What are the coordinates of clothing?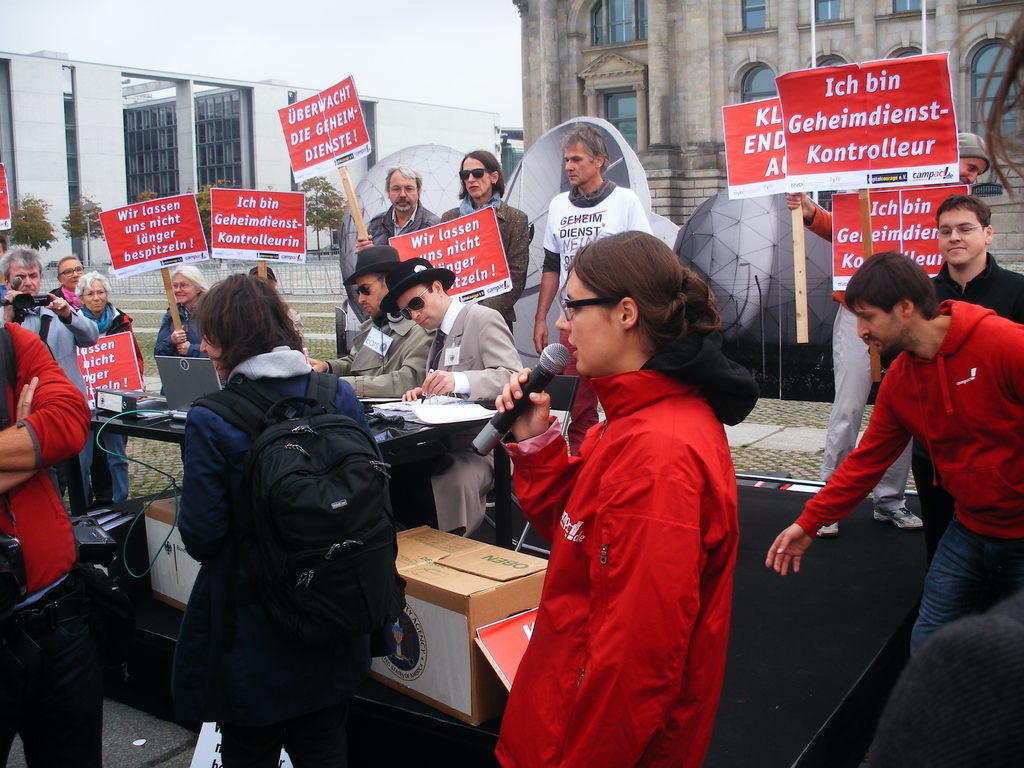
l=171, t=342, r=397, b=767.
